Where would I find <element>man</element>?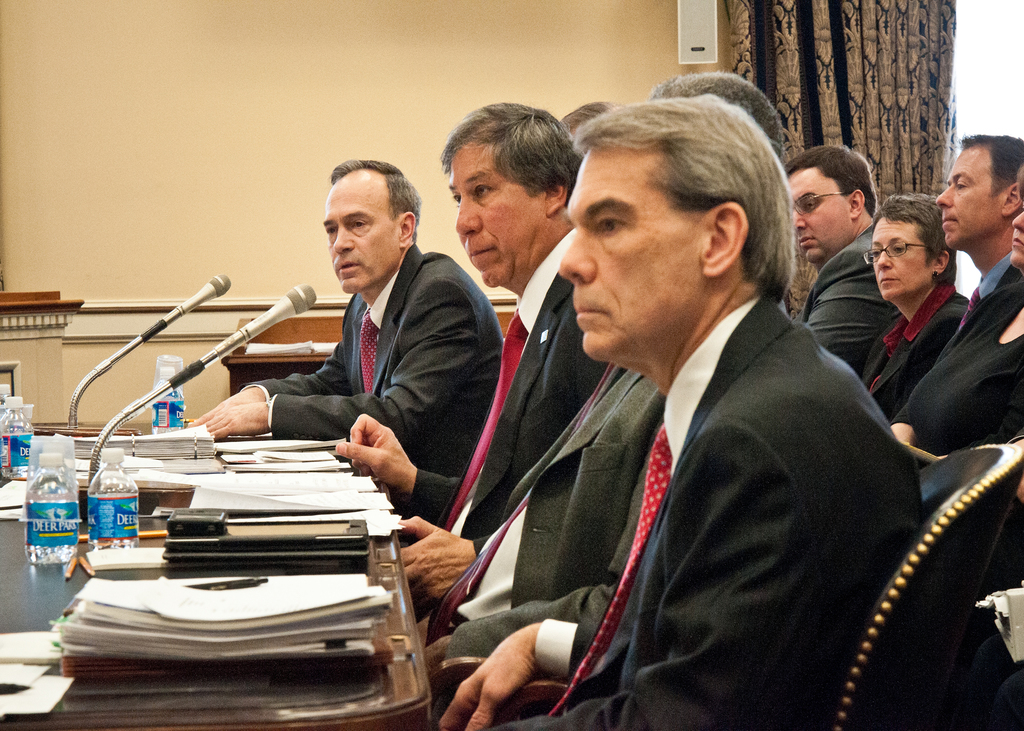
At l=184, t=152, r=510, b=542.
